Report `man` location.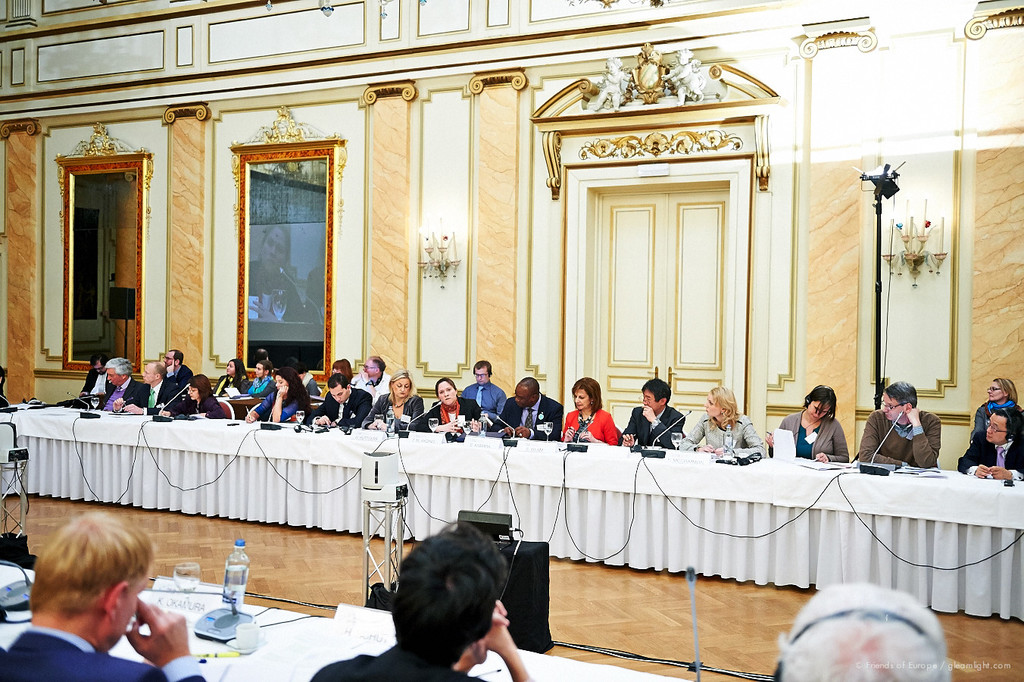
Report: 460:360:505:422.
